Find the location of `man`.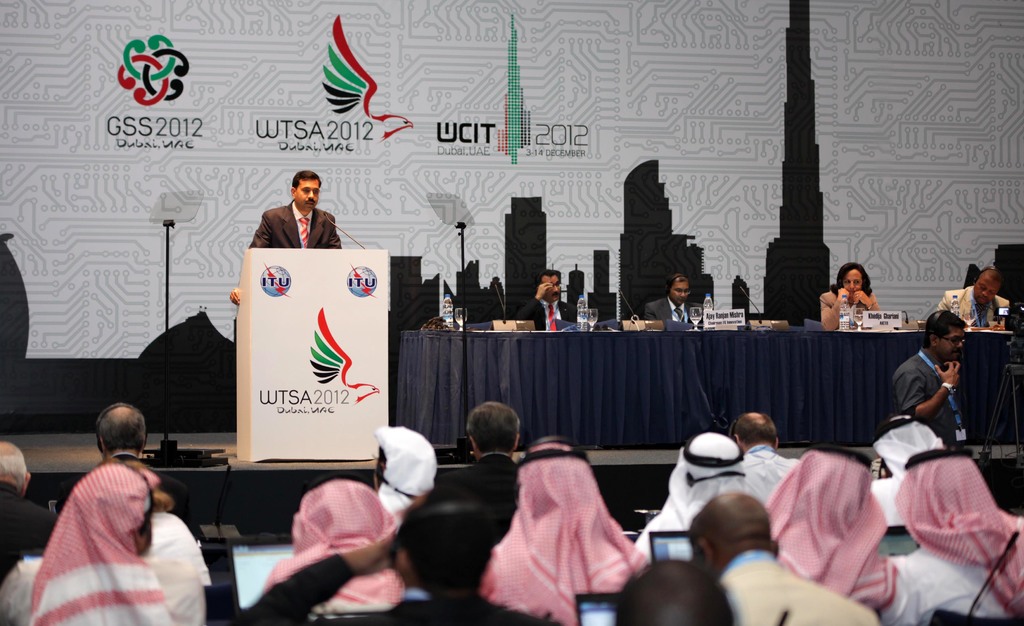
Location: detection(0, 440, 59, 600).
